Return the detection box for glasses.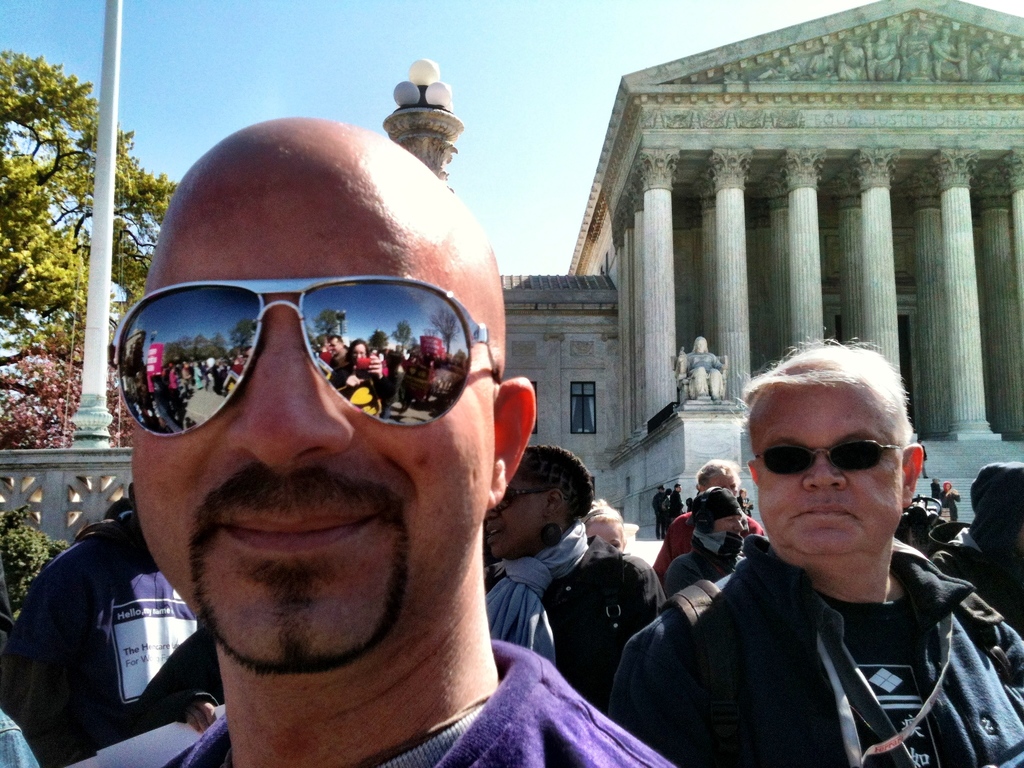
crop(113, 273, 470, 444).
